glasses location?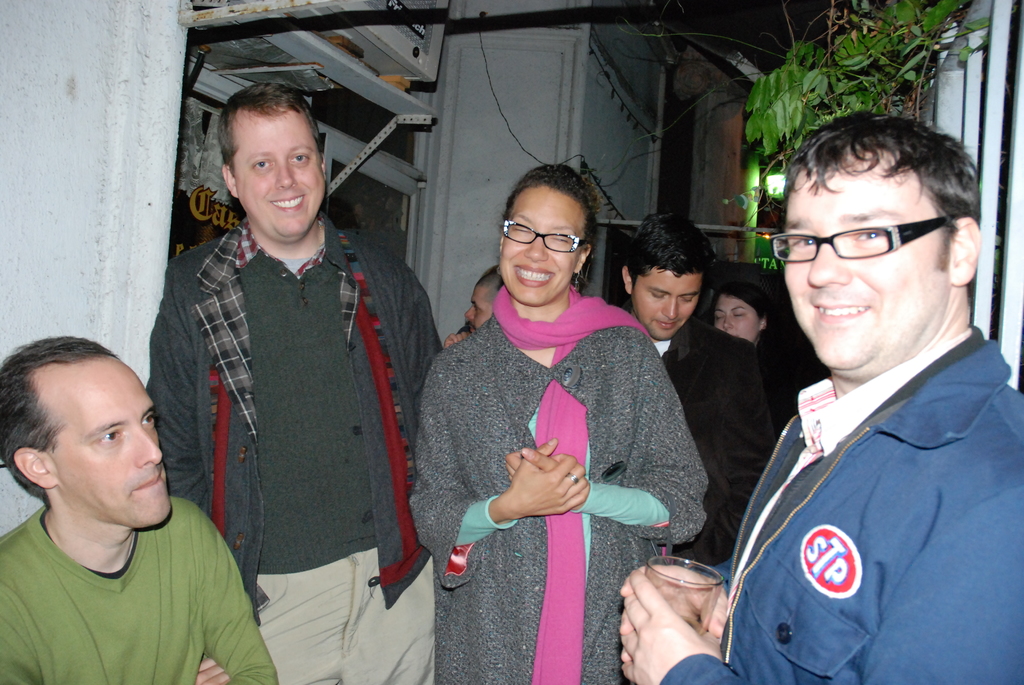
crop(792, 212, 965, 265)
